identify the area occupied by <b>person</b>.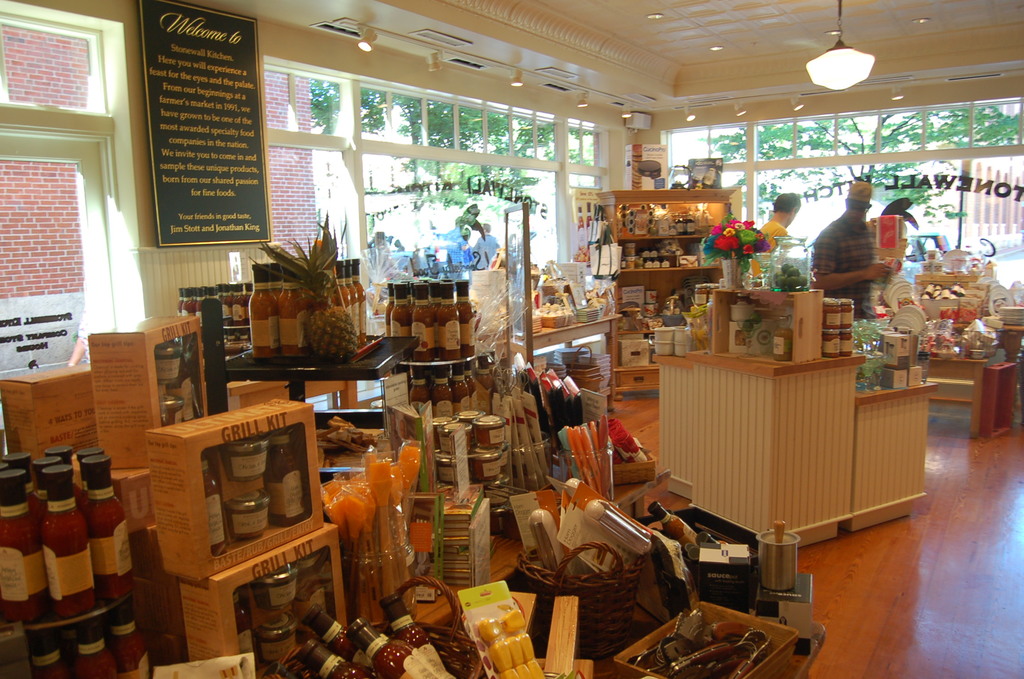
Area: [756,191,799,252].
